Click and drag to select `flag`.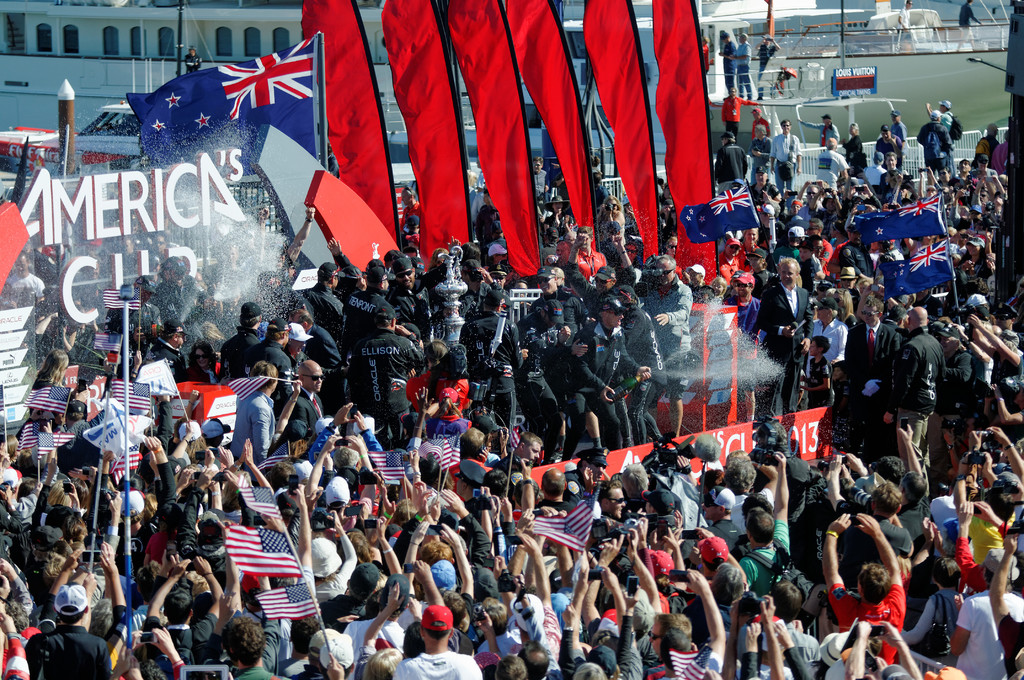
Selection: (left=669, top=645, right=722, bottom=679).
